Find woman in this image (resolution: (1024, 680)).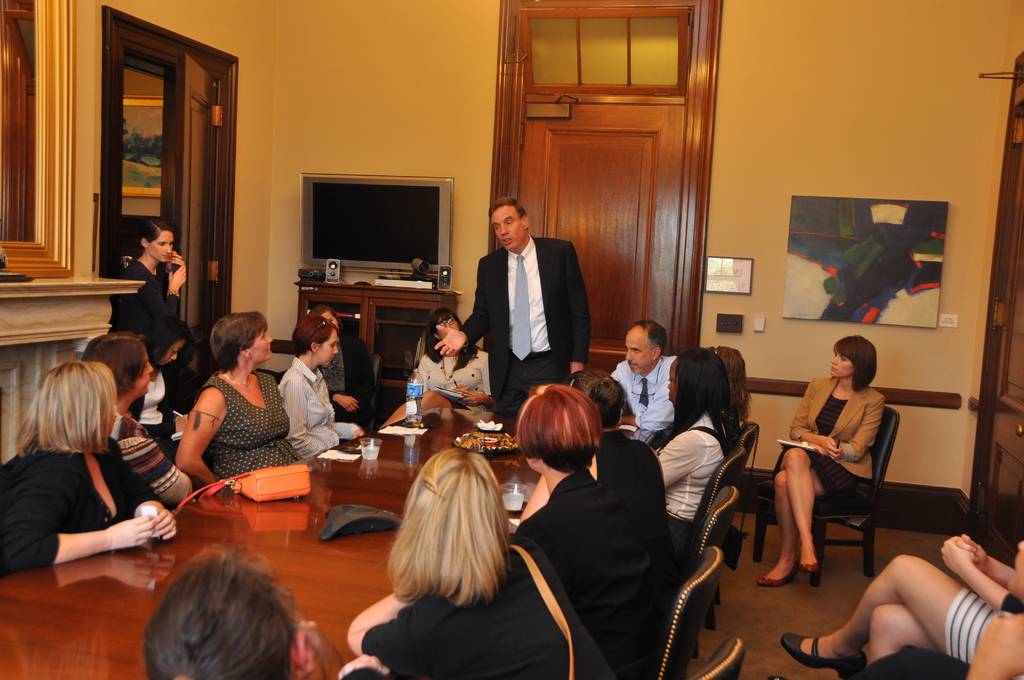
{"left": 513, "top": 384, "right": 684, "bottom": 679}.
